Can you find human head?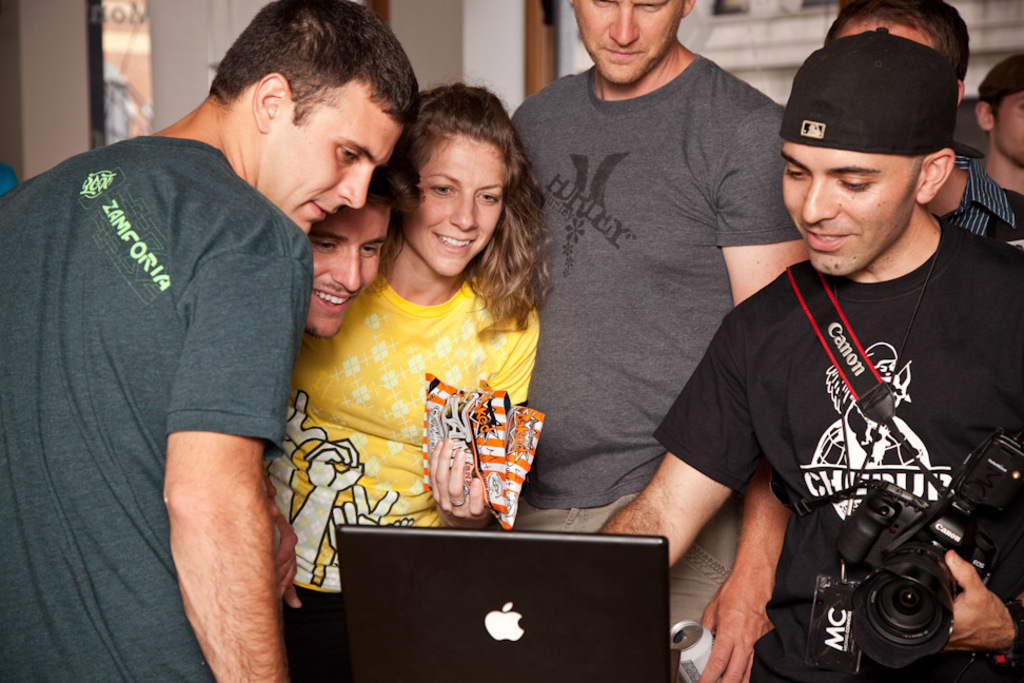
Yes, bounding box: bbox=(413, 80, 551, 275).
